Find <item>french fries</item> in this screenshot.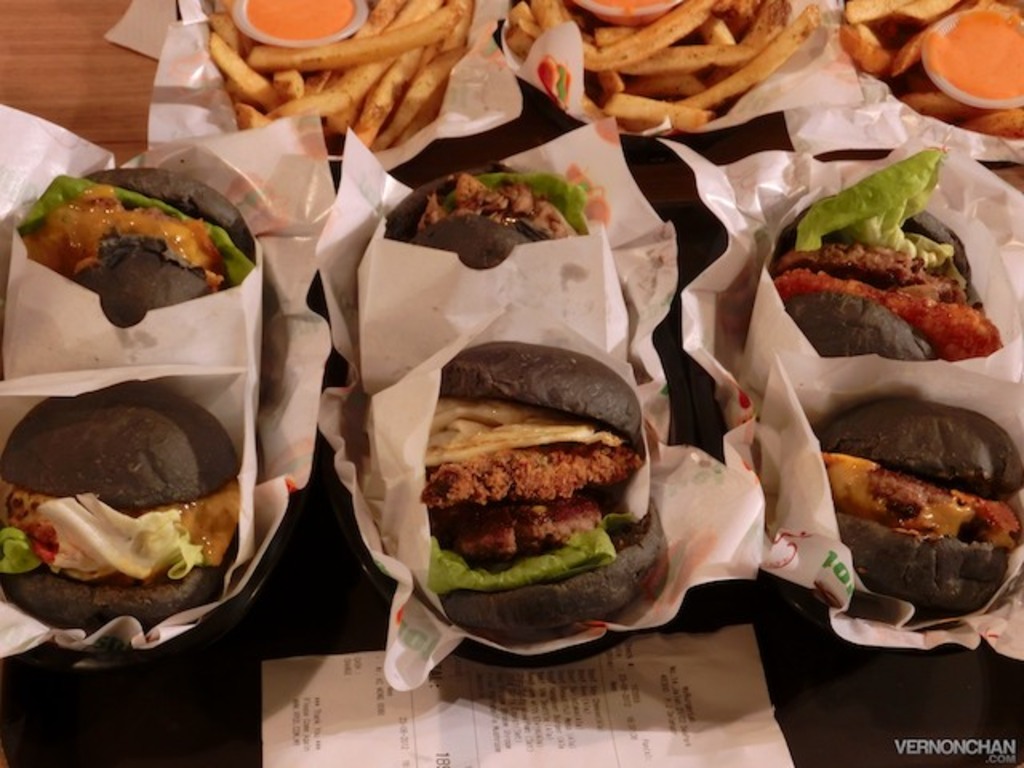
The bounding box for <item>french fries</item> is box(358, 0, 394, 30).
